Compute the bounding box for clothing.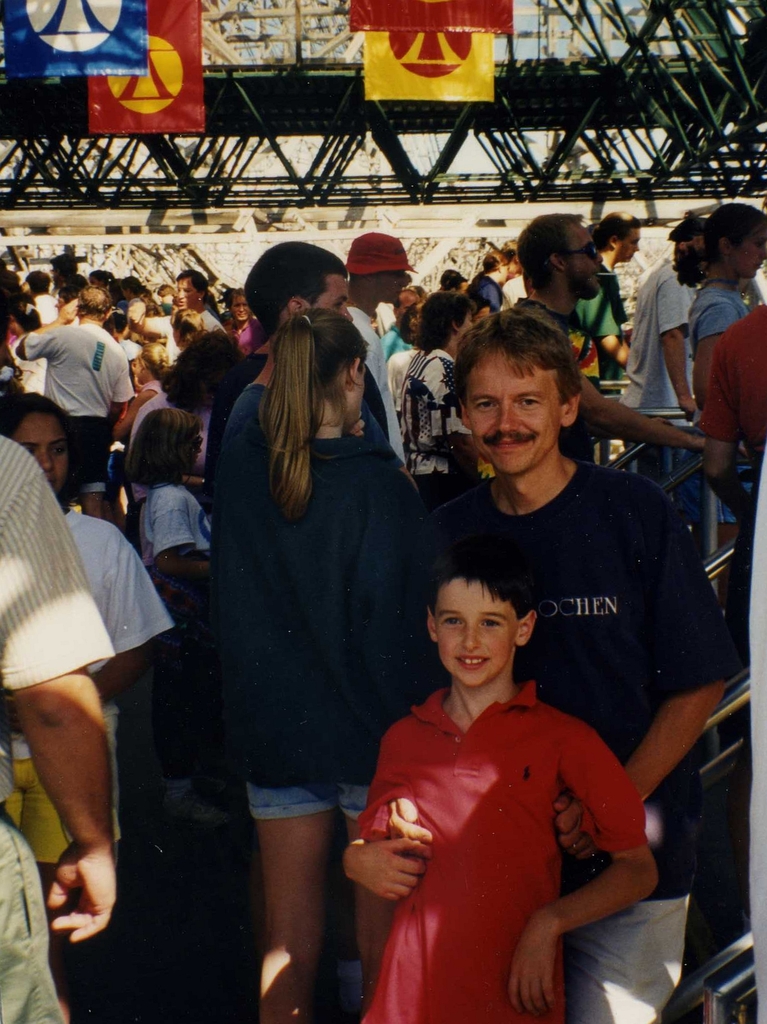
351,616,658,995.
